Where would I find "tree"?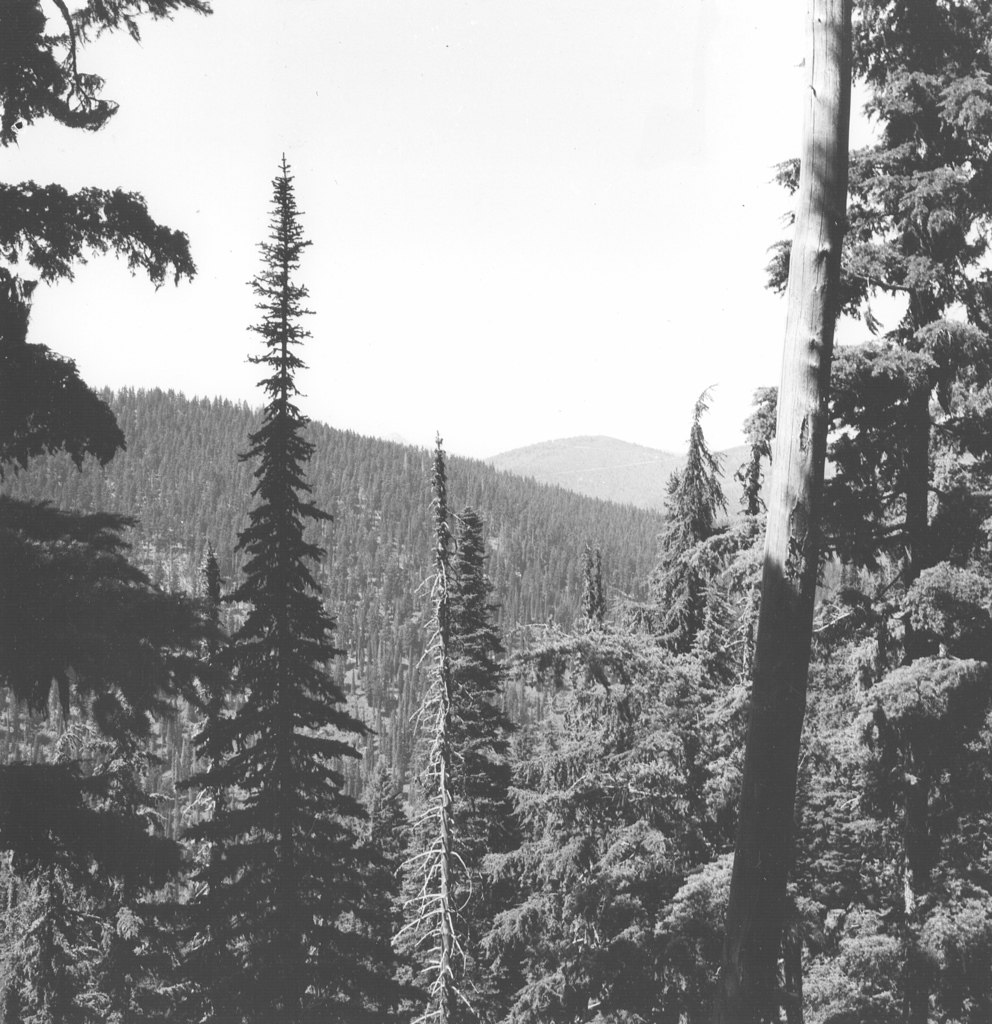
At pyautogui.locateOnScreen(758, 0, 991, 1023).
